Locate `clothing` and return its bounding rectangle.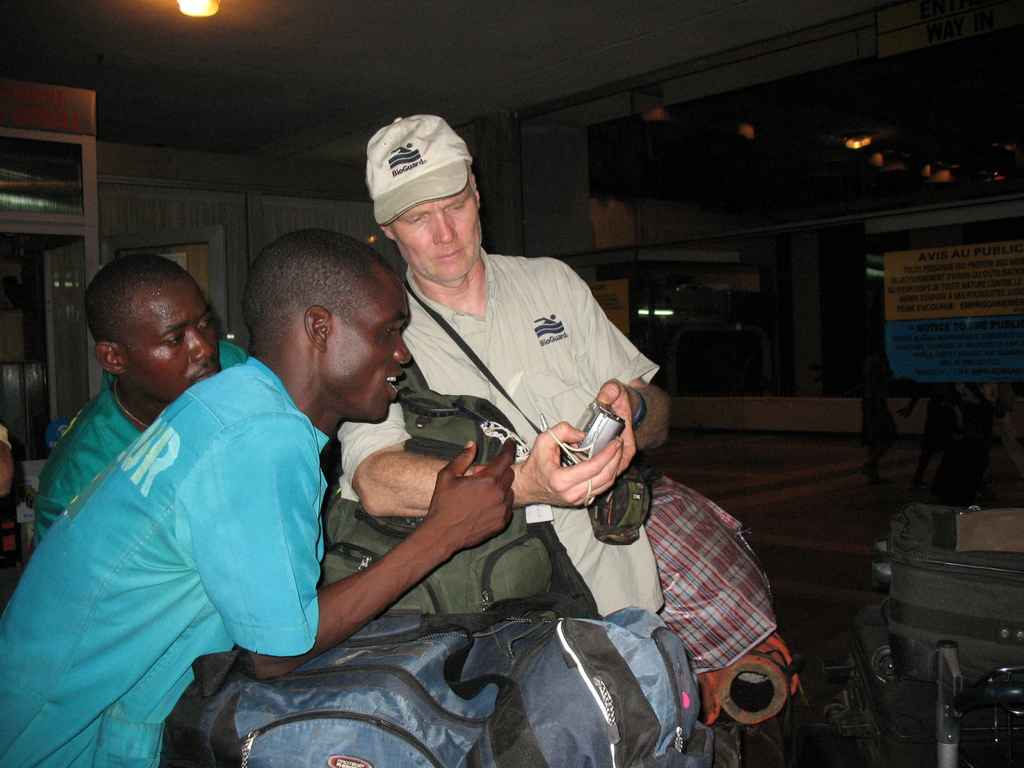
(x1=347, y1=241, x2=660, y2=651).
